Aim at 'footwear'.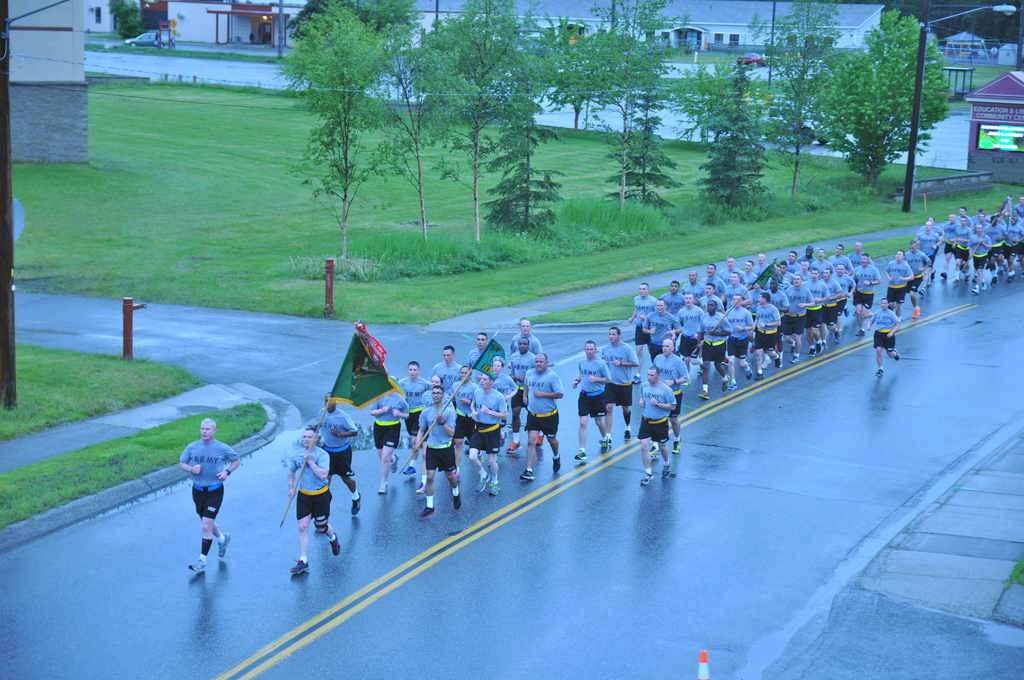
Aimed at crop(683, 381, 692, 385).
